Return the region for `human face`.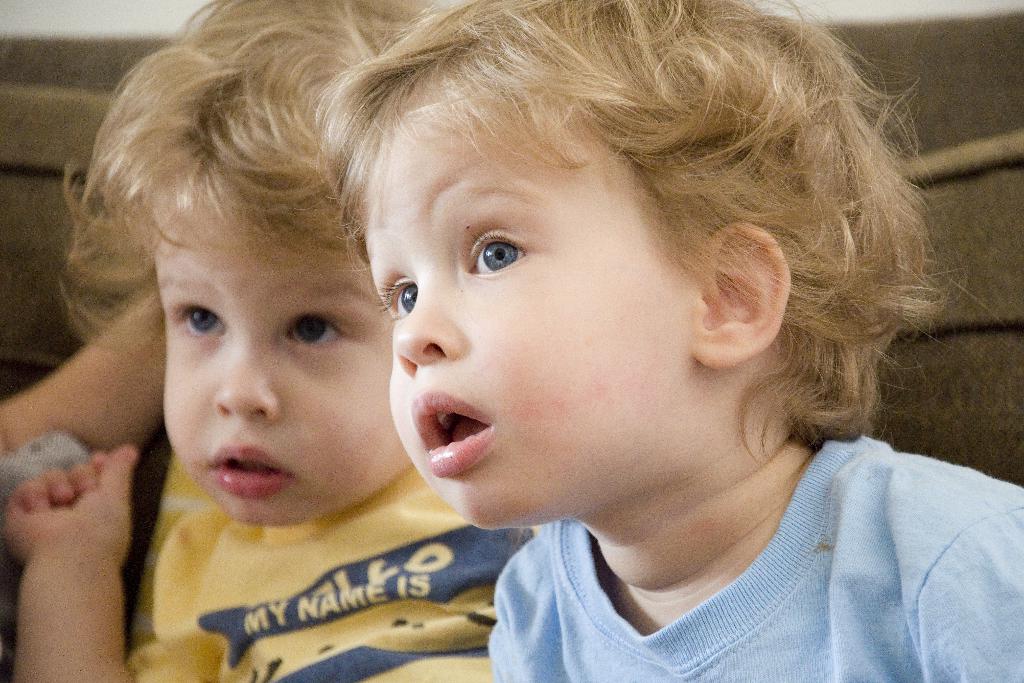
select_region(164, 187, 410, 521).
